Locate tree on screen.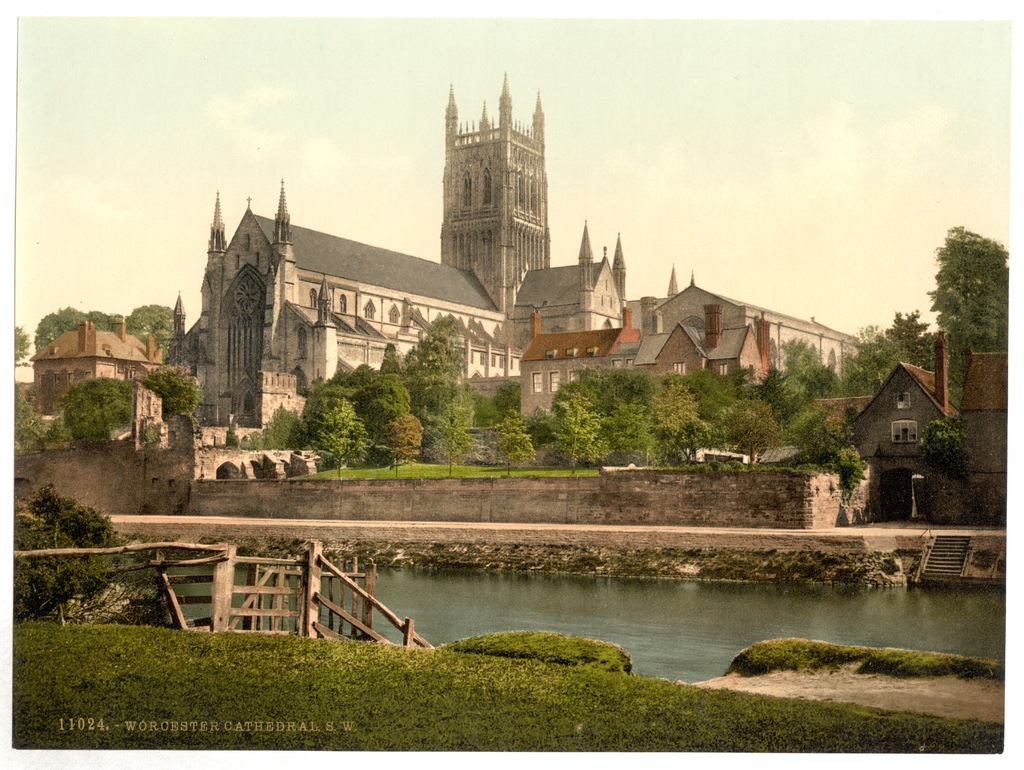
On screen at bbox=(891, 309, 948, 365).
